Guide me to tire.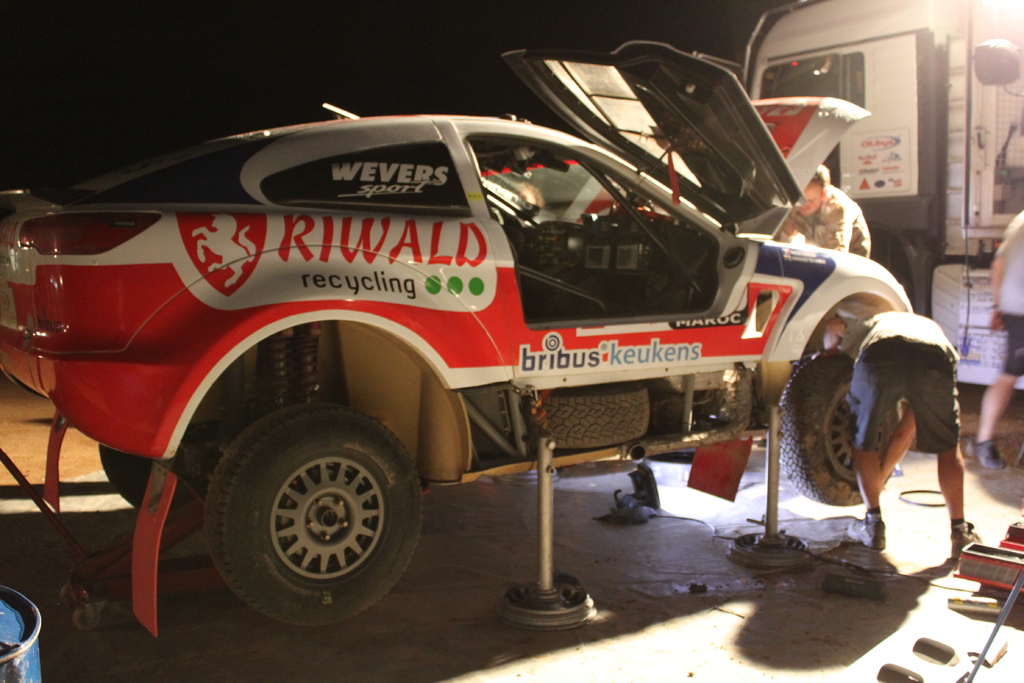
Guidance: <region>60, 584, 87, 607</region>.
